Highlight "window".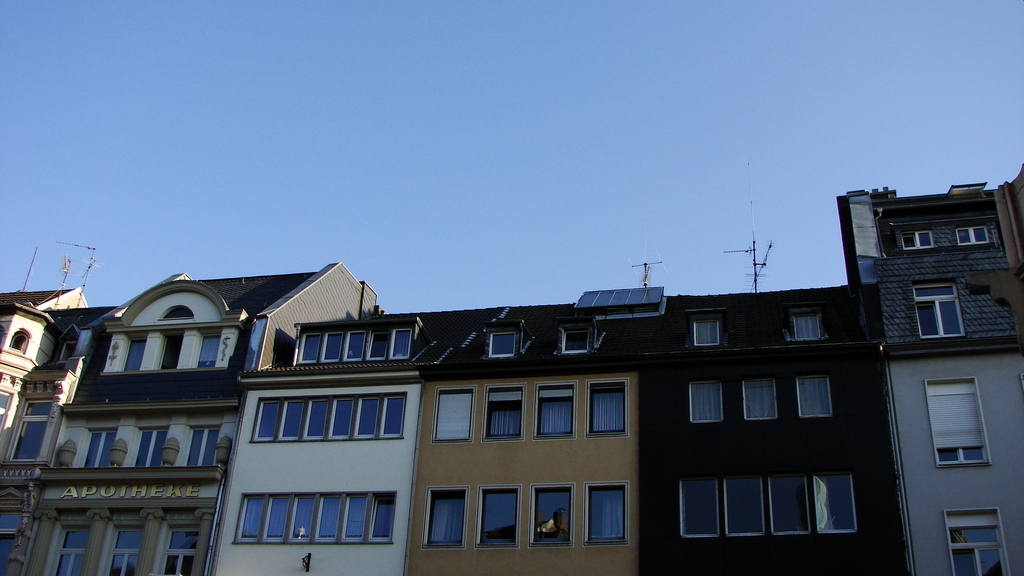
Highlighted region: l=115, t=338, r=151, b=377.
